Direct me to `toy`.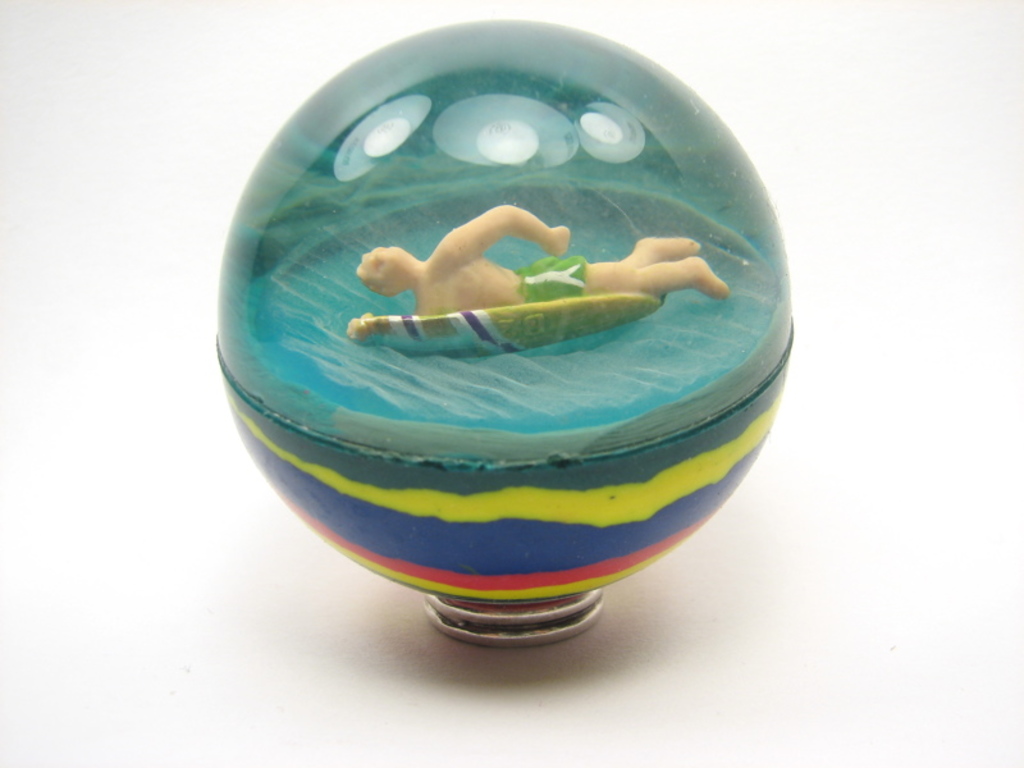
Direction: {"left": 338, "top": 189, "right": 730, "bottom": 361}.
